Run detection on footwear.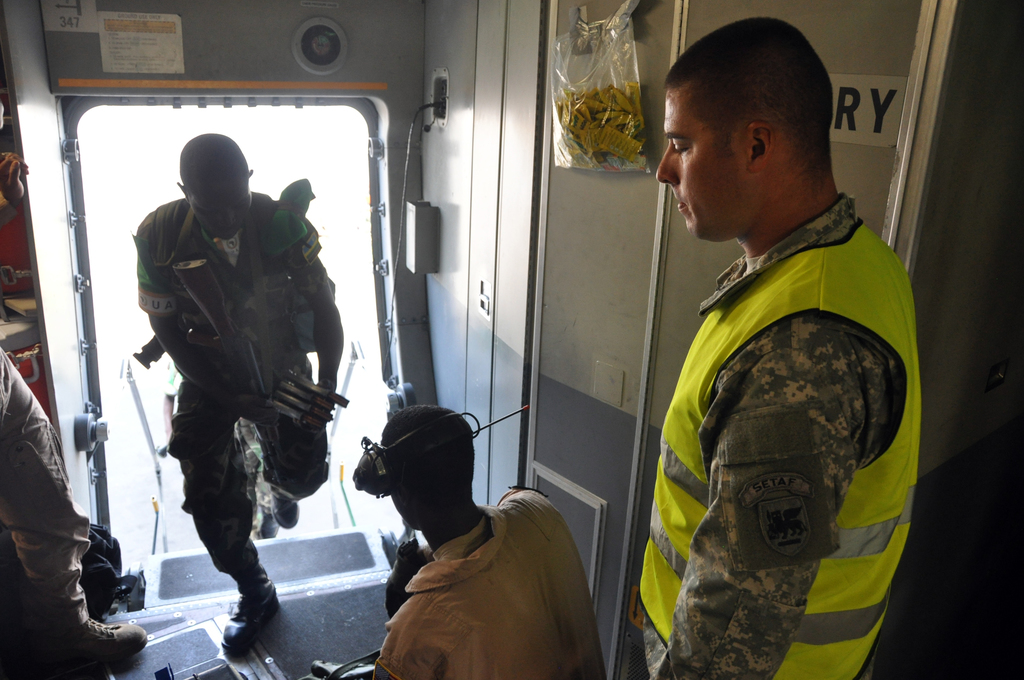
Result: box(255, 511, 282, 541).
